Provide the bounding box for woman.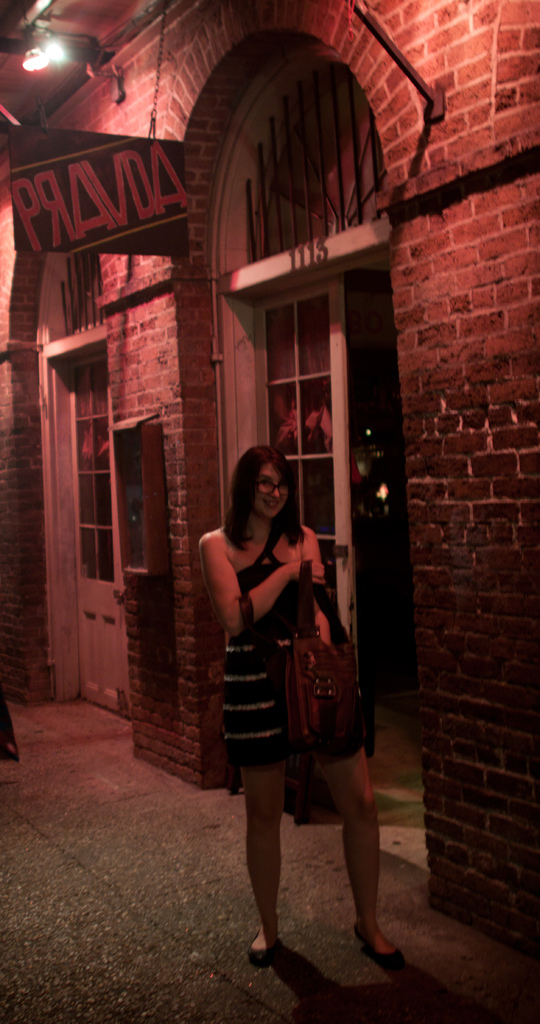
pyautogui.locateOnScreen(196, 444, 403, 968).
